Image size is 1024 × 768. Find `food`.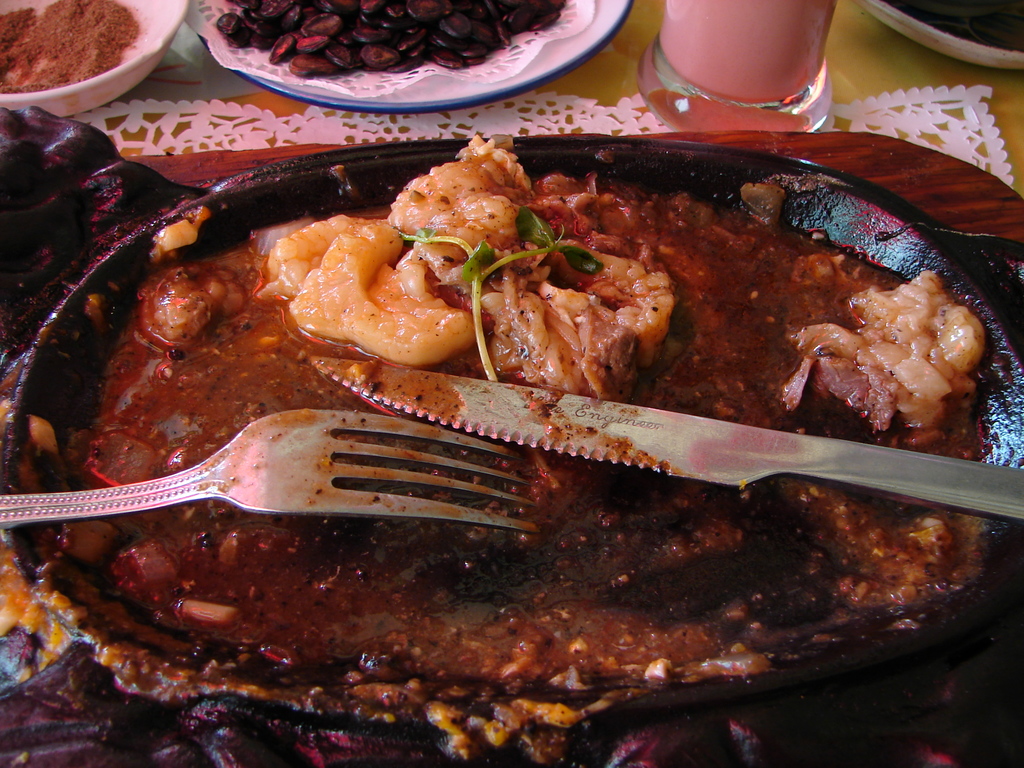
[76,160,987,701].
